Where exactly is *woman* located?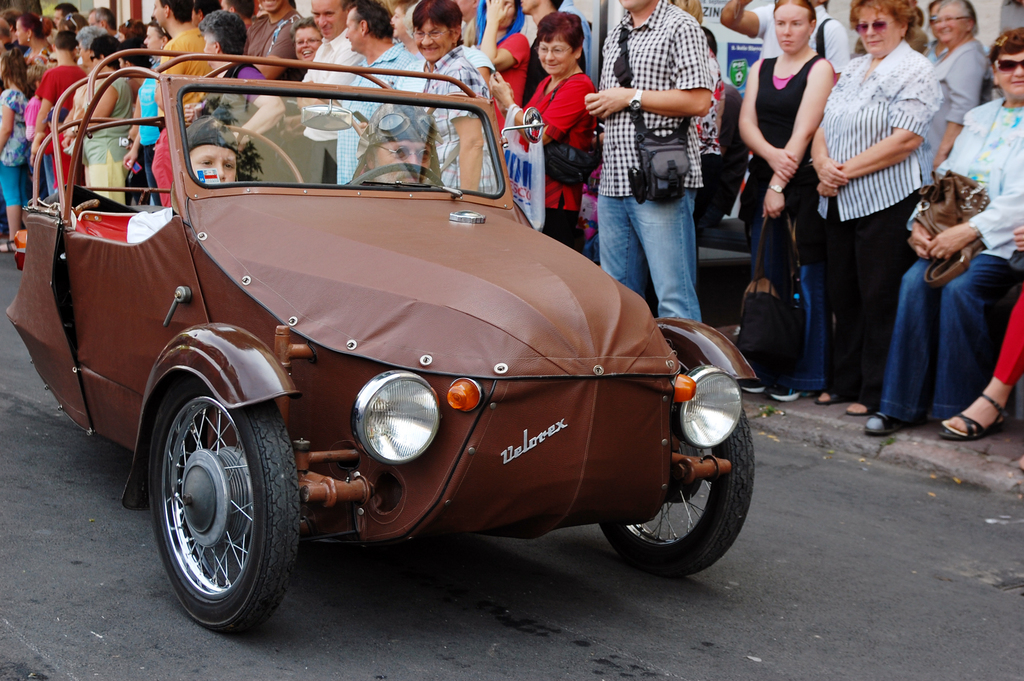
Its bounding box is (x1=813, y1=0, x2=941, y2=420).
